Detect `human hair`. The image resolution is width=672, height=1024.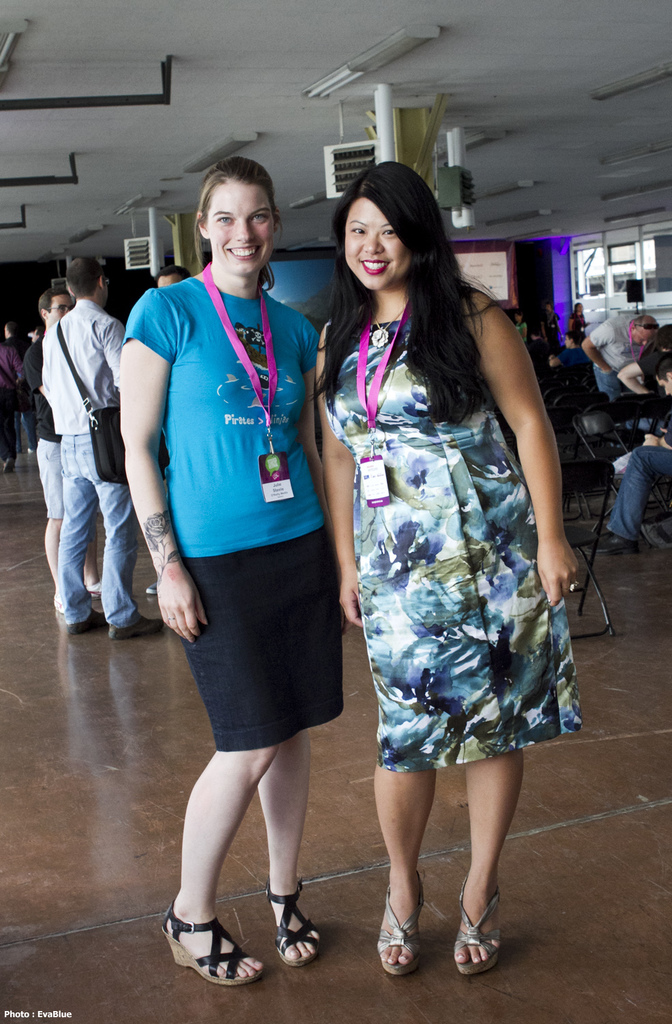
40,287,61,311.
